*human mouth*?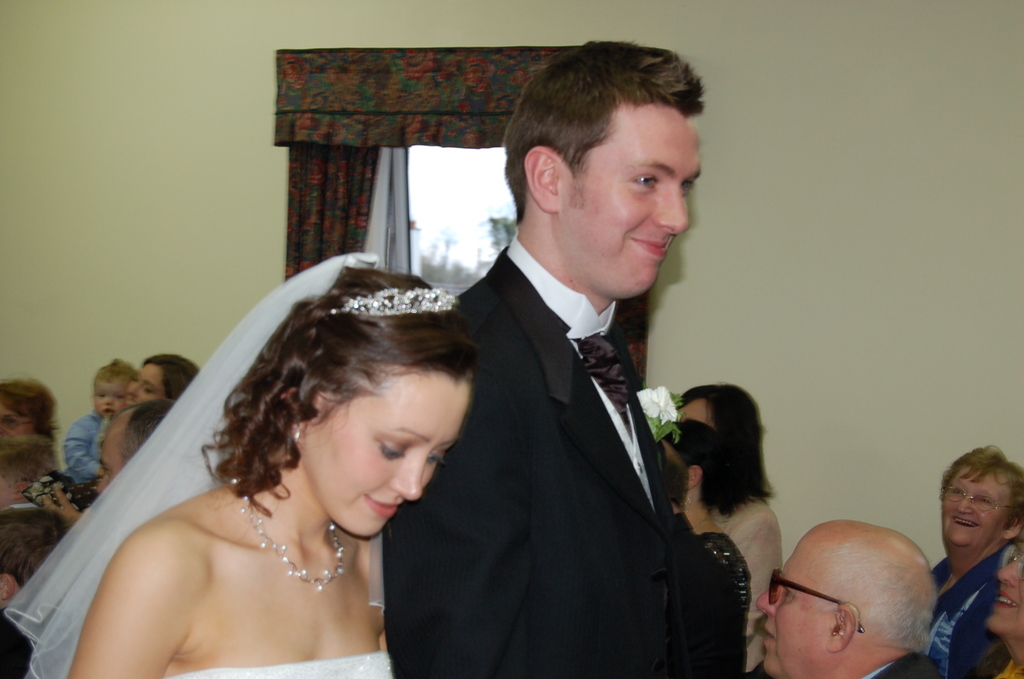
Rect(627, 235, 666, 260)
